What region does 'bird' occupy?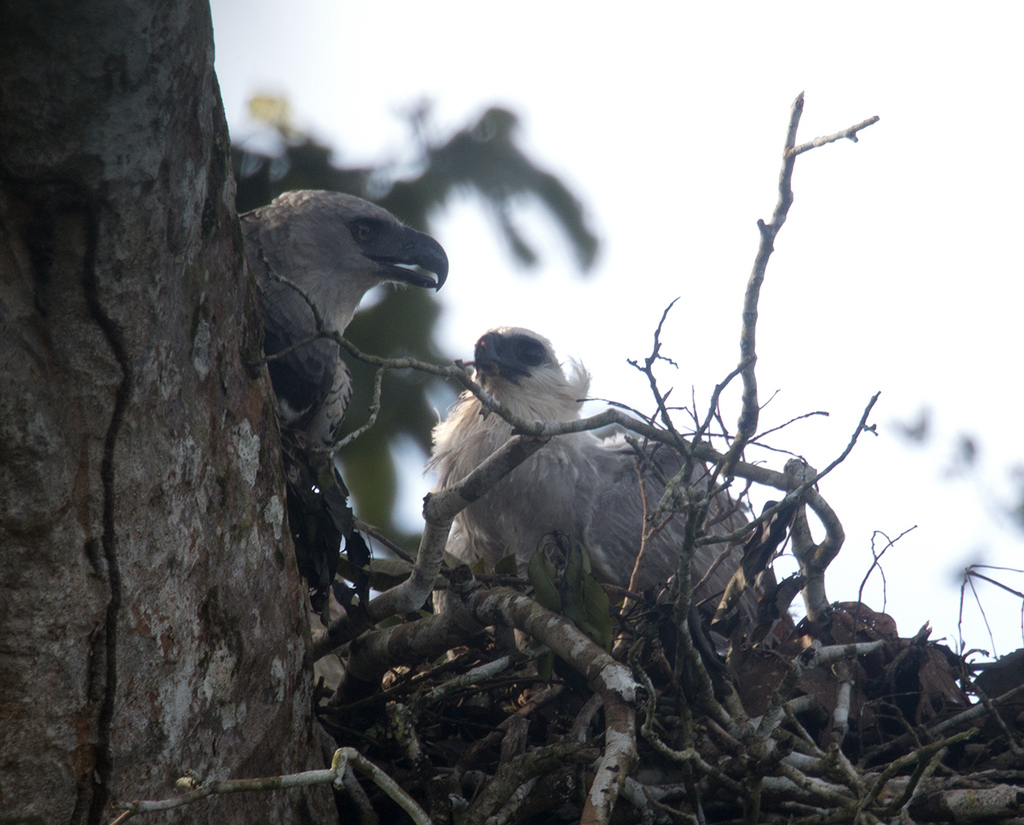
box(398, 318, 733, 623).
